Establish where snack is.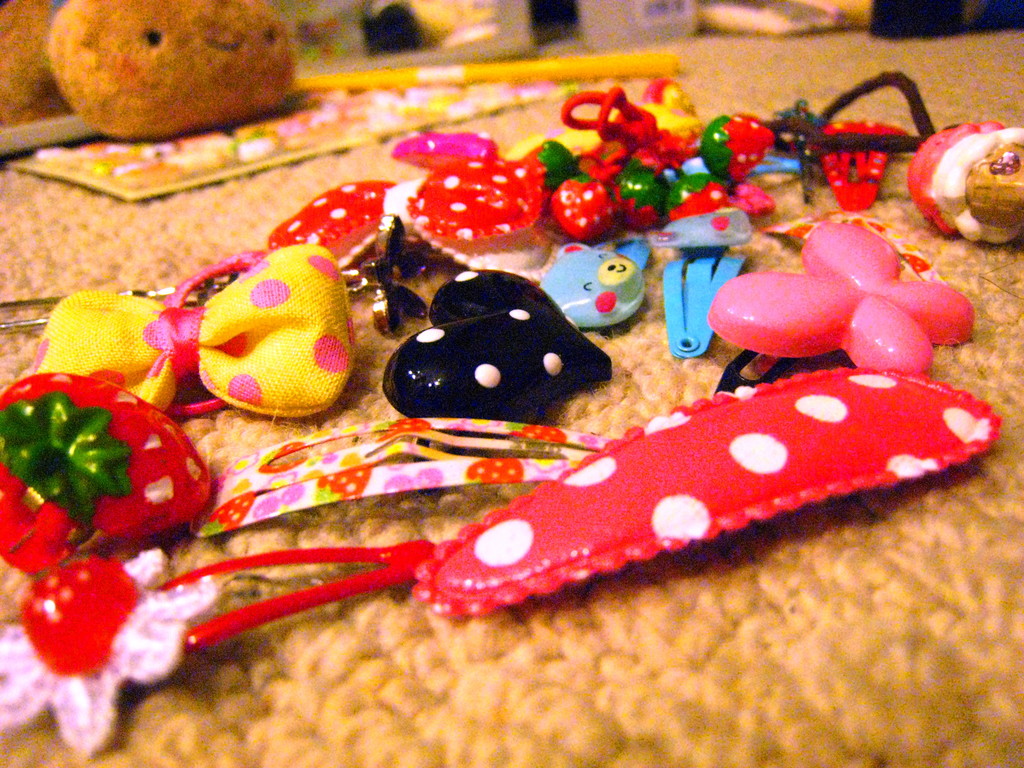
Established at (x1=0, y1=0, x2=74, y2=127).
